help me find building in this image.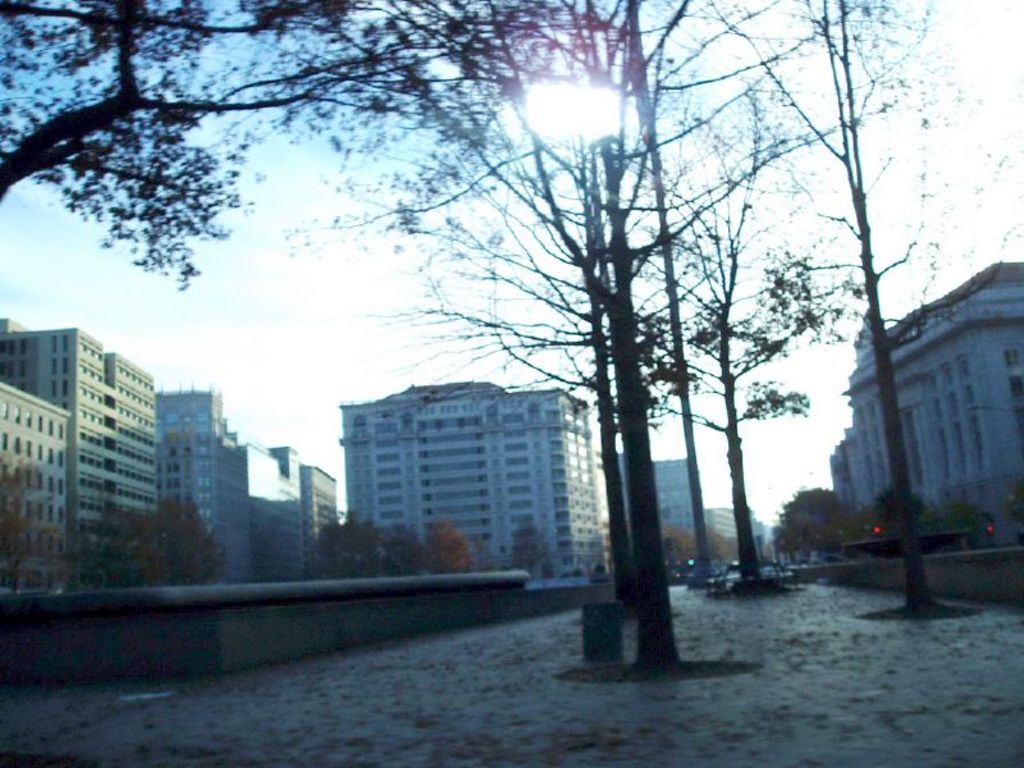
Found it: region(316, 387, 608, 577).
